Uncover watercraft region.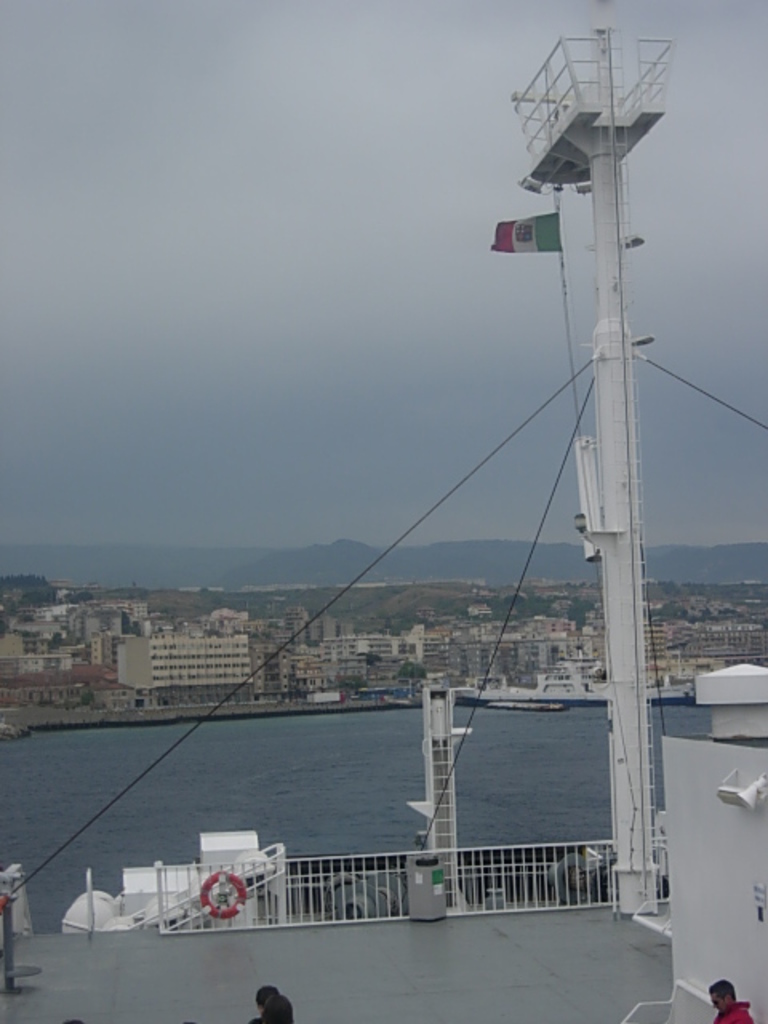
Uncovered: [left=0, top=29, right=766, bottom=1022].
